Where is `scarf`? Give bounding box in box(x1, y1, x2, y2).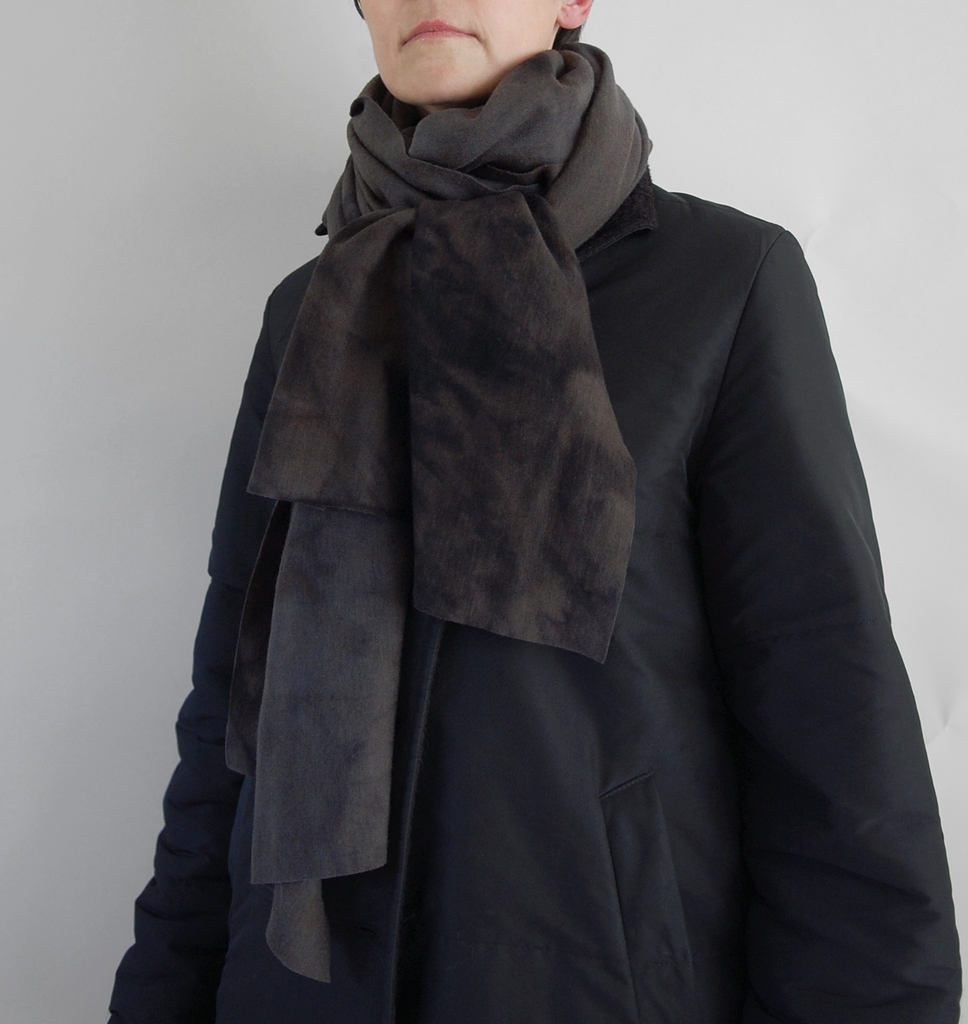
box(229, 34, 662, 989).
